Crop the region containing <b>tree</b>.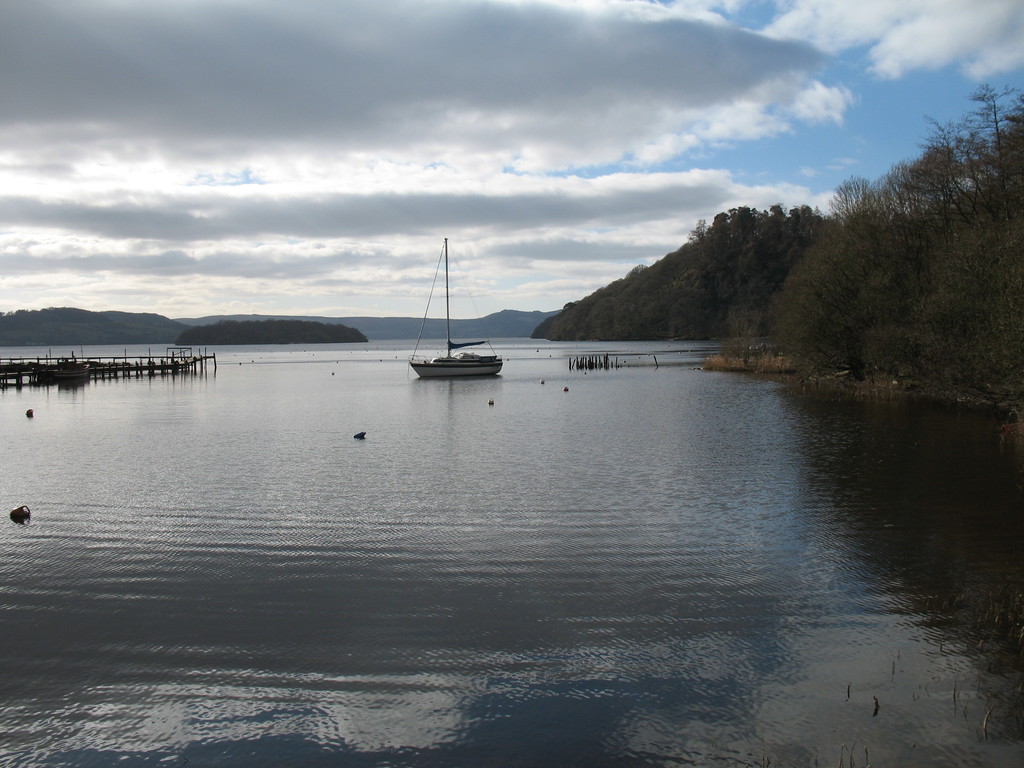
Crop region: detection(536, 197, 837, 348).
